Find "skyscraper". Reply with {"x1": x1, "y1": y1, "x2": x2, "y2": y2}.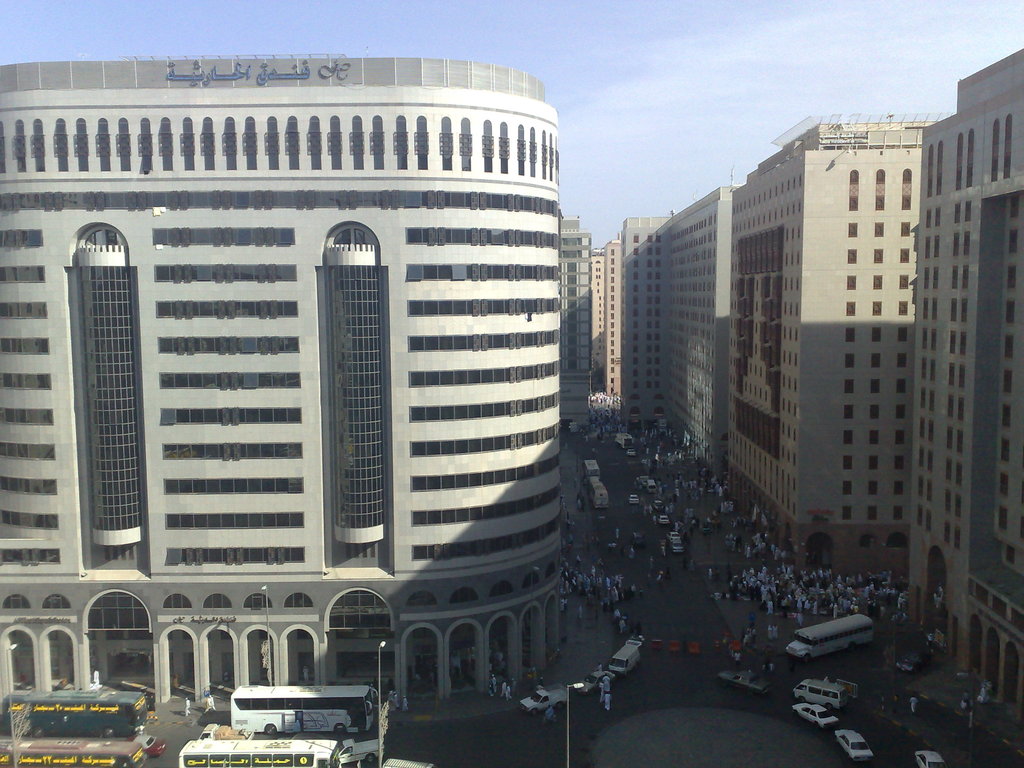
{"x1": 0, "y1": 51, "x2": 569, "y2": 716}.
